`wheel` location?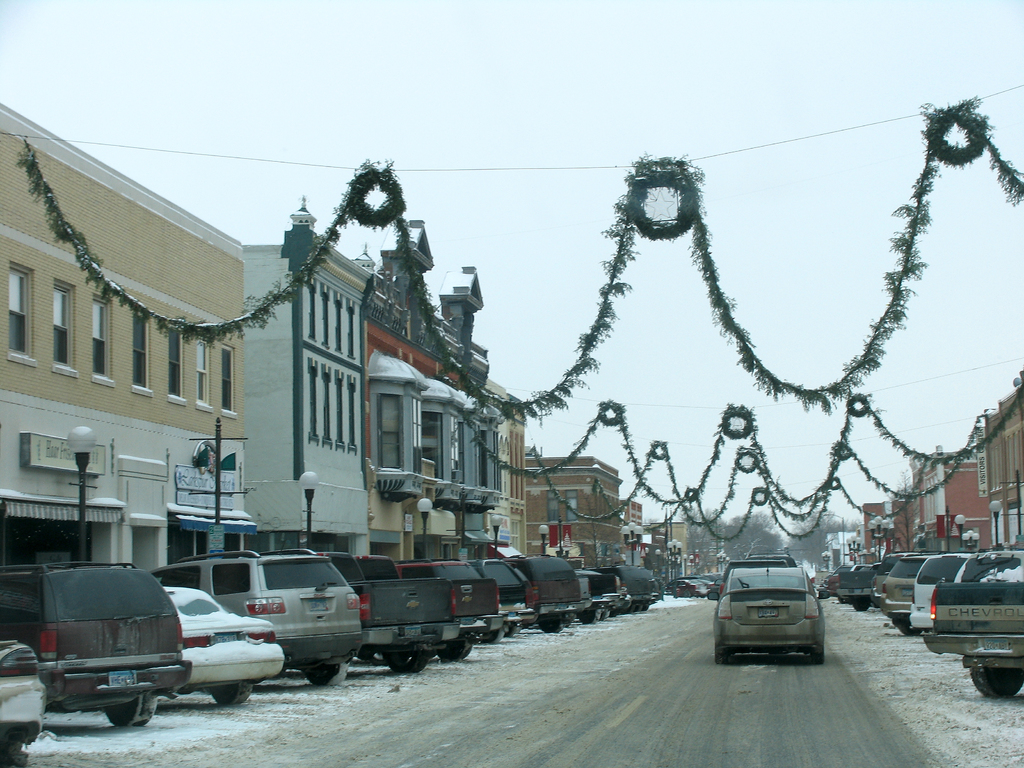
pyautogui.locateOnScreen(502, 611, 514, 638)
